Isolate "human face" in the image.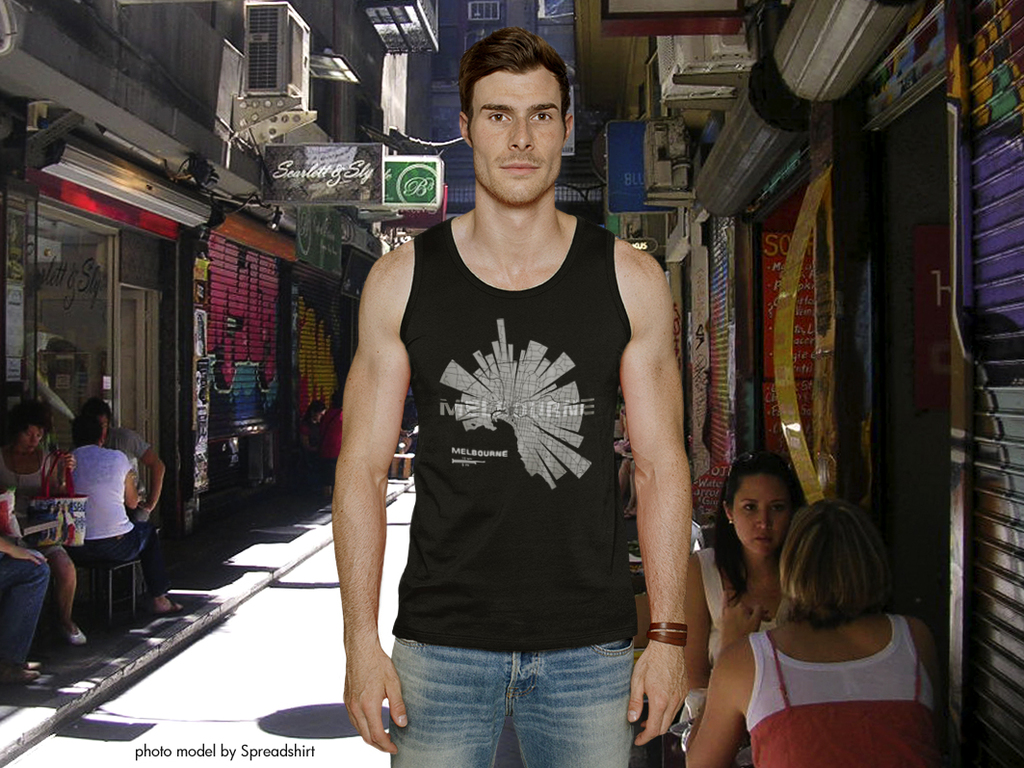
Isolated region: 21,429,40,456.
